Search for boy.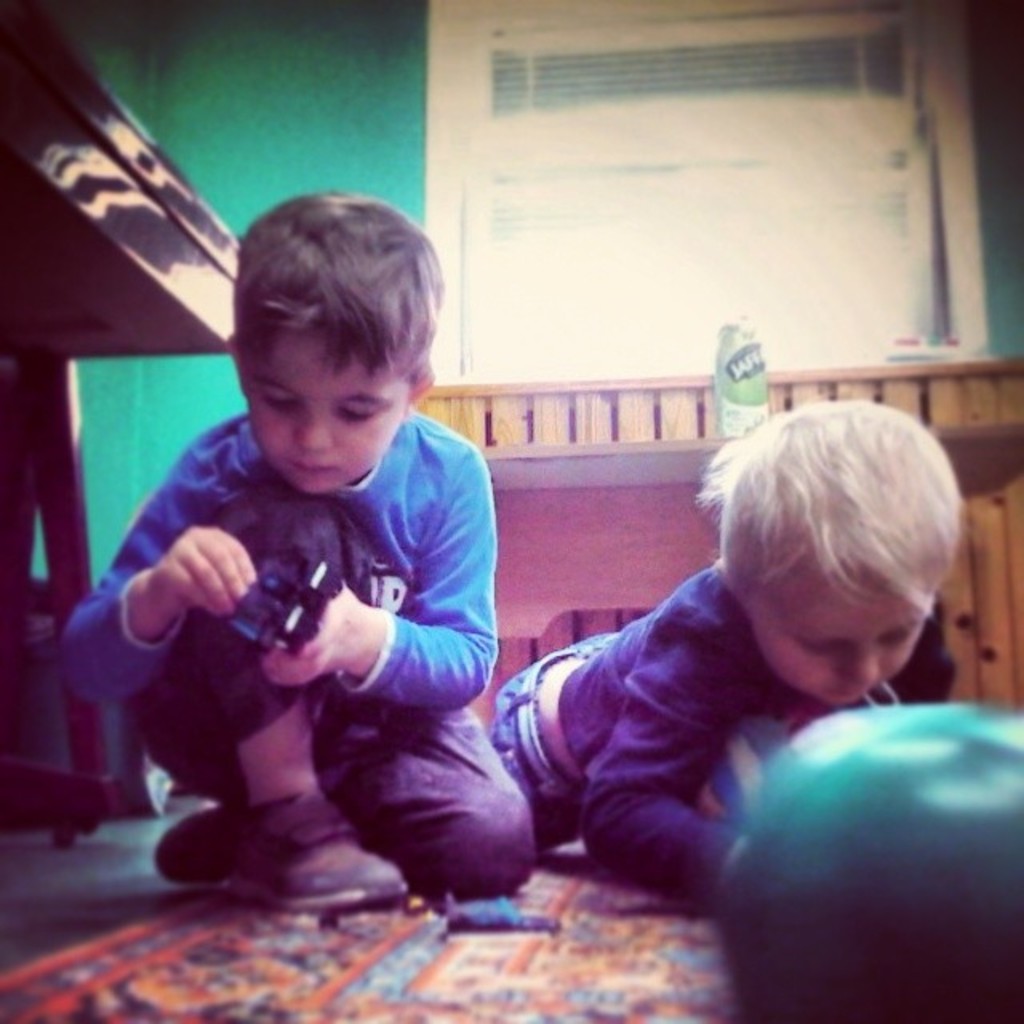
Found at (x1=59, y1=200, x2=542, y2=934).
